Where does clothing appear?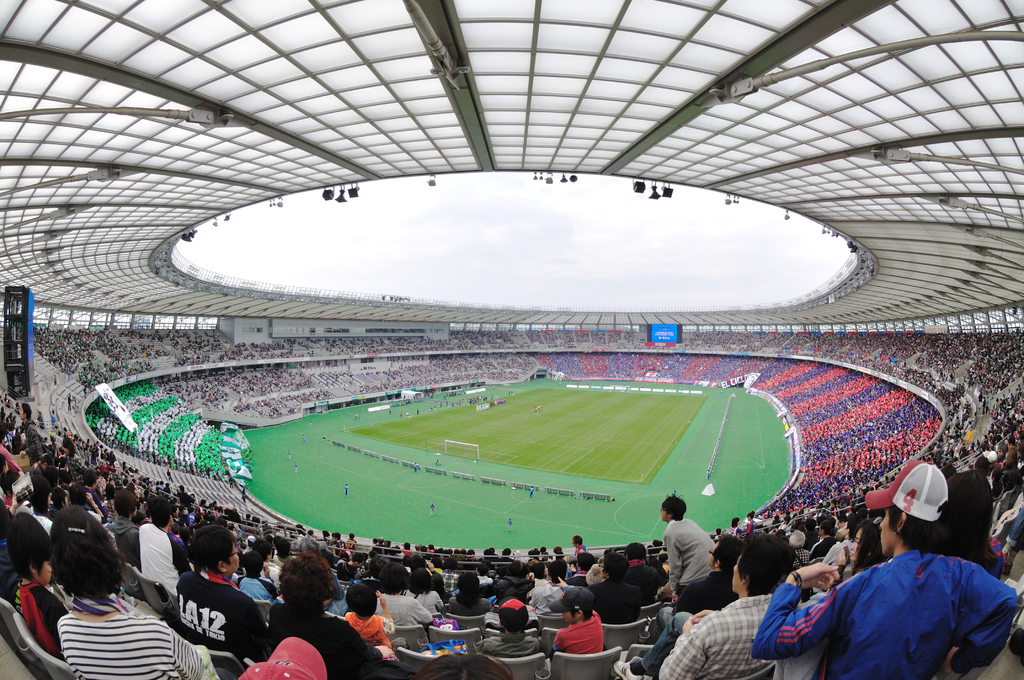
Appears at l=51, t=501, r=65, b=522.
